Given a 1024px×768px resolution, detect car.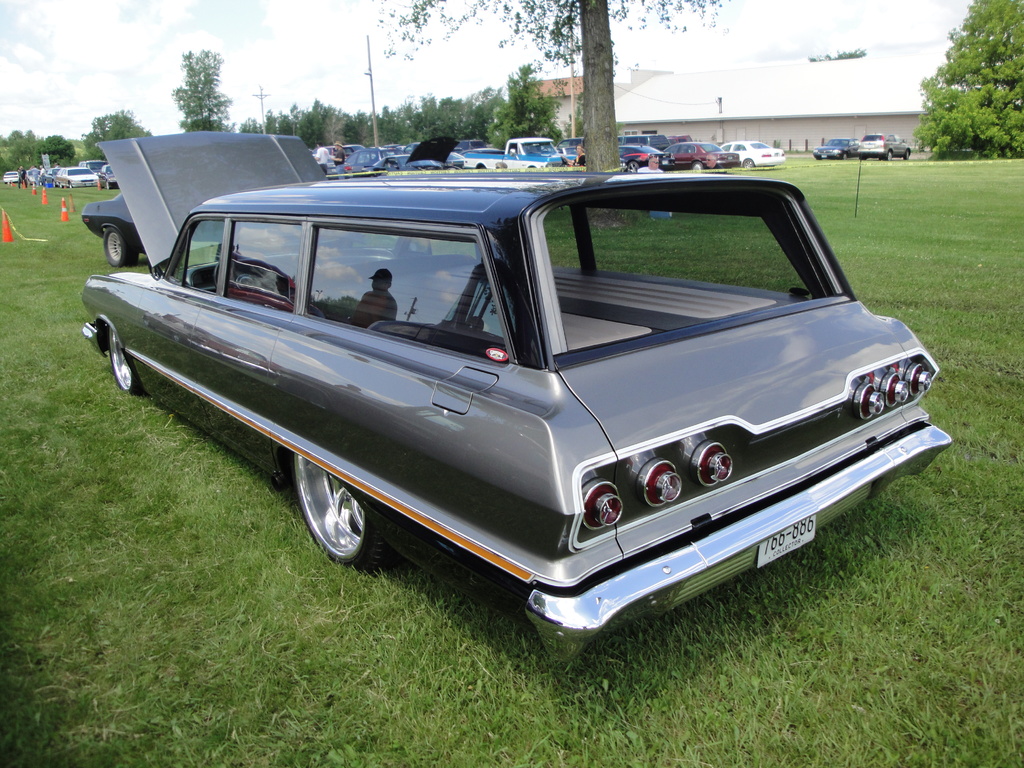
<region>82, 192, 148, 267</region>.
